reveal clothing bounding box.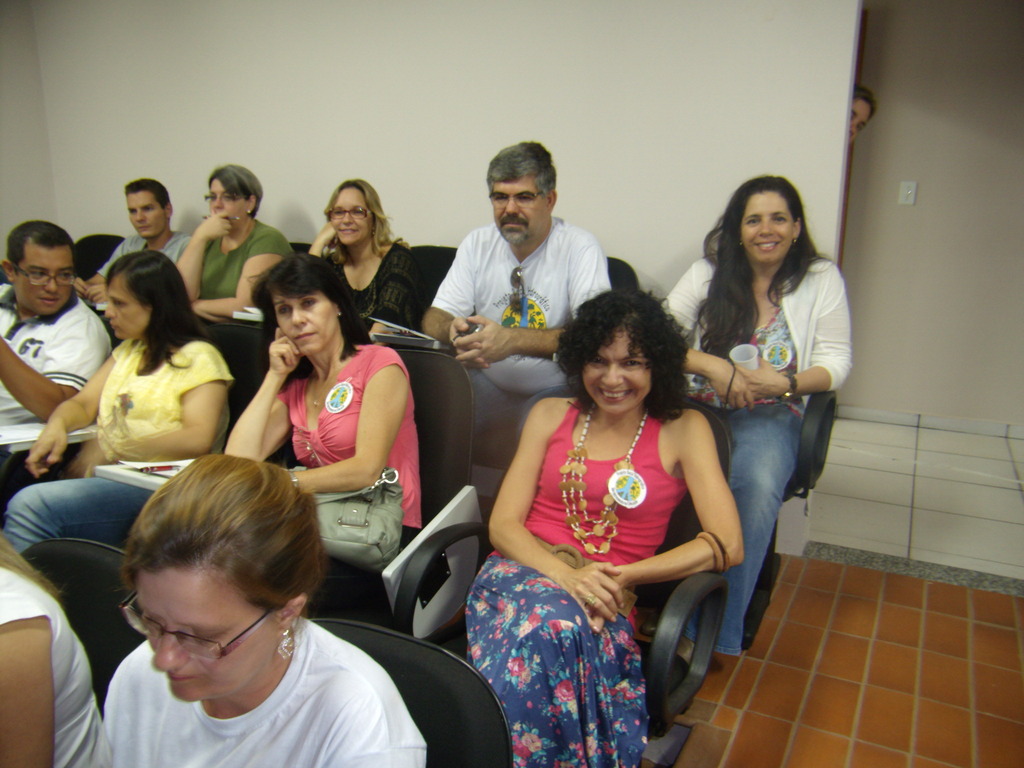
Revealed: crop(0, 569, 103, 767).
